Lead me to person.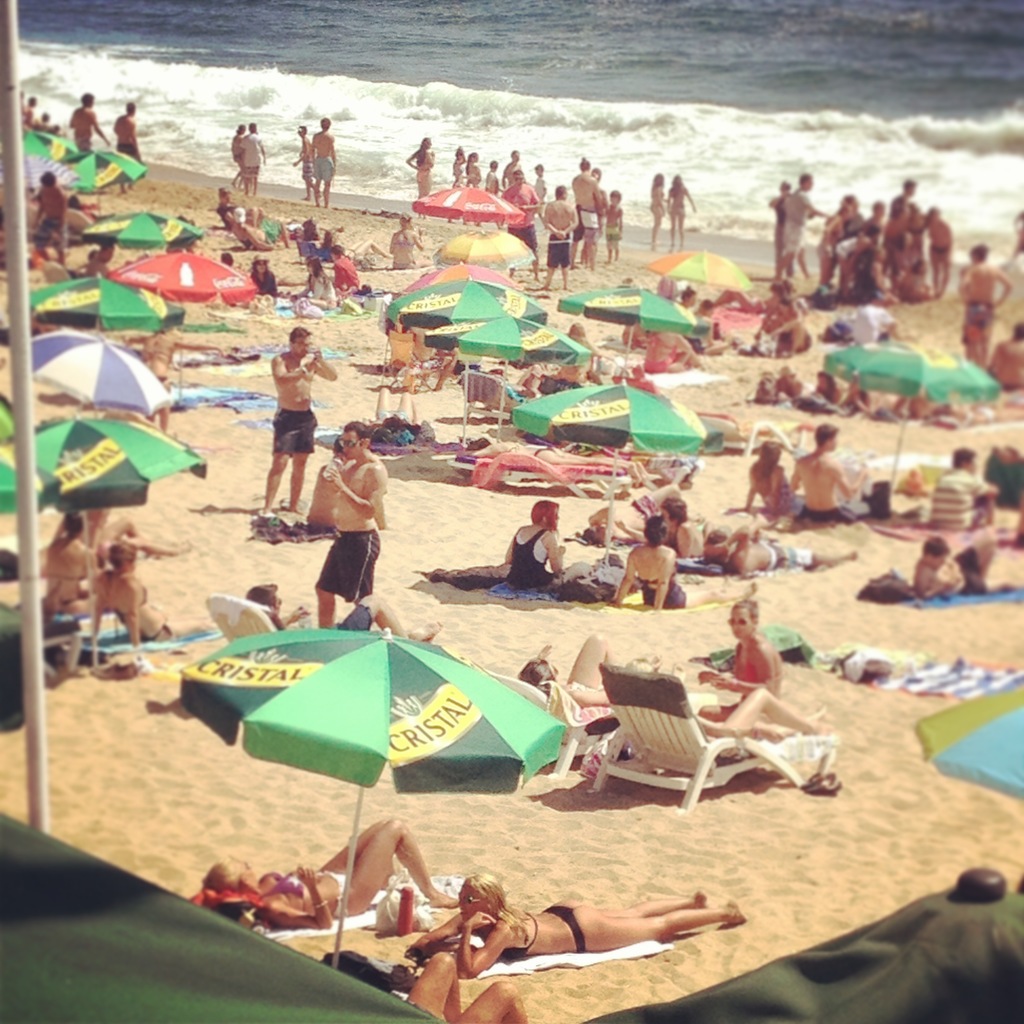
Lead to region(56, 124, 70, 148).
